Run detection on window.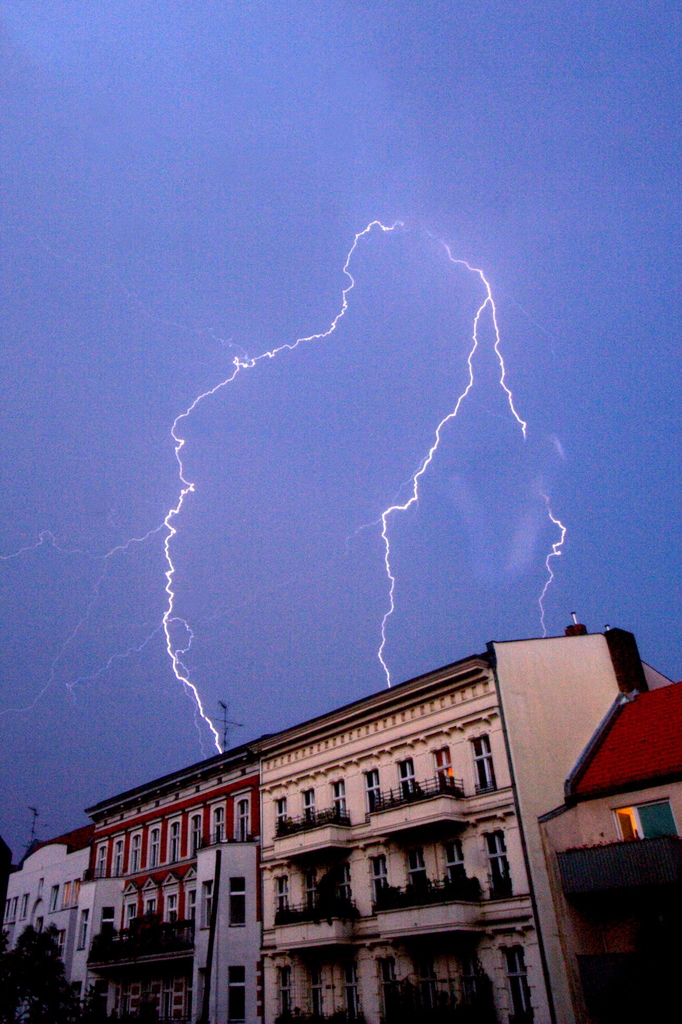
Result: (x1=227, y1=872, x2=247, y2=925).
